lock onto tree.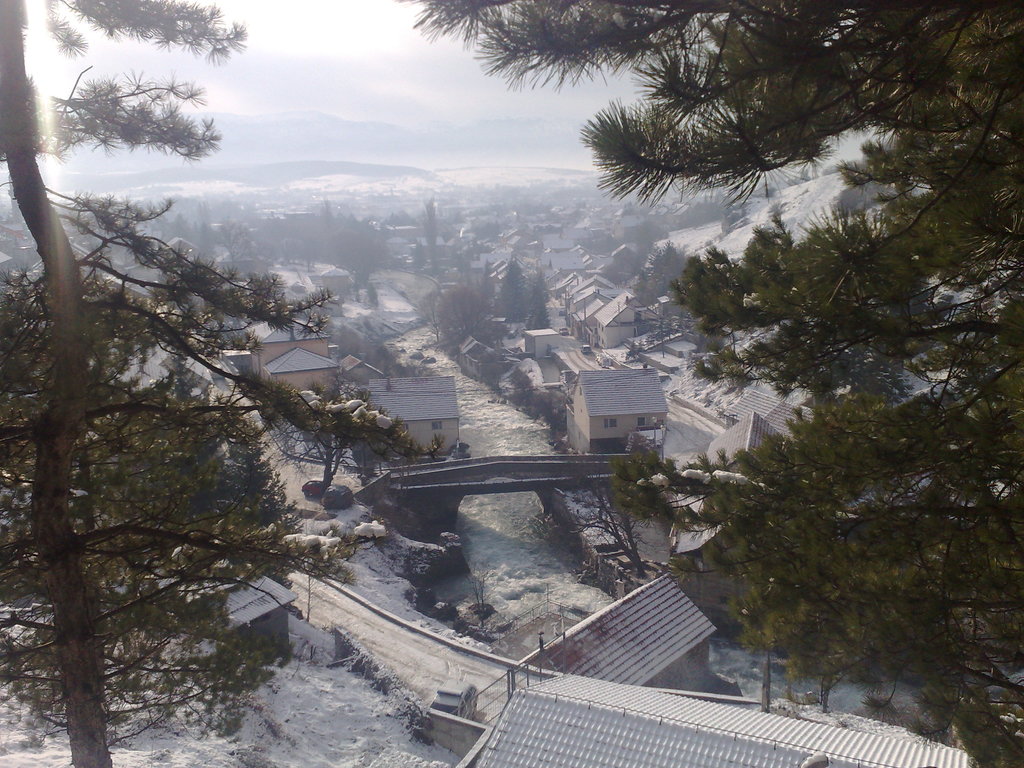
Locked: BBox(655, 235, 695, 280).
